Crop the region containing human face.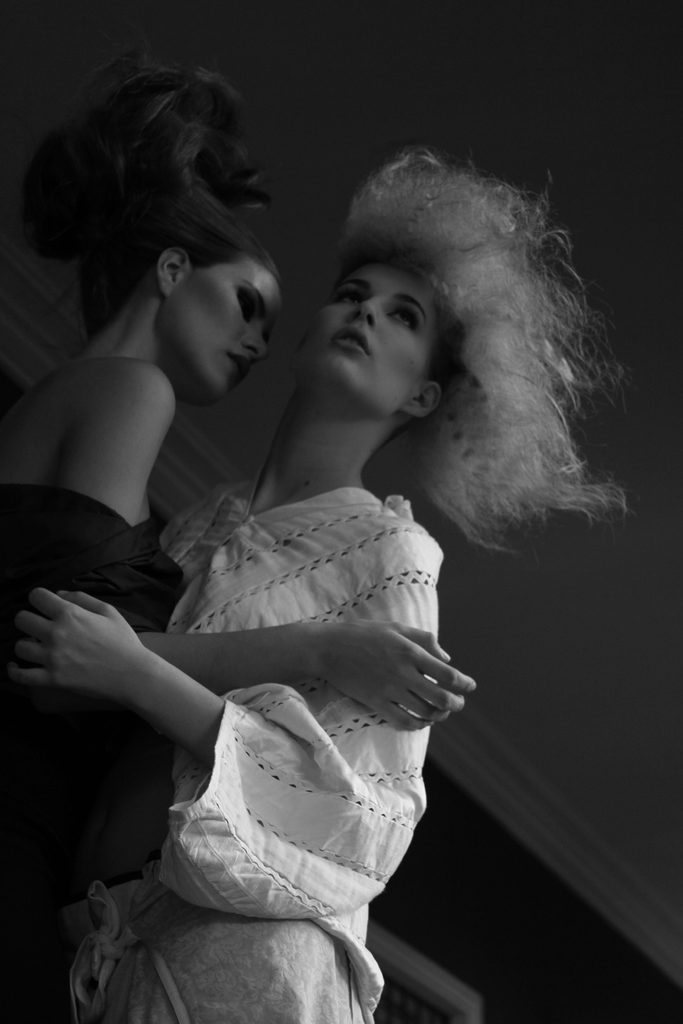
Crop region: {"left": 156, "top": 248, "right": 283, "bottom": 395}.
